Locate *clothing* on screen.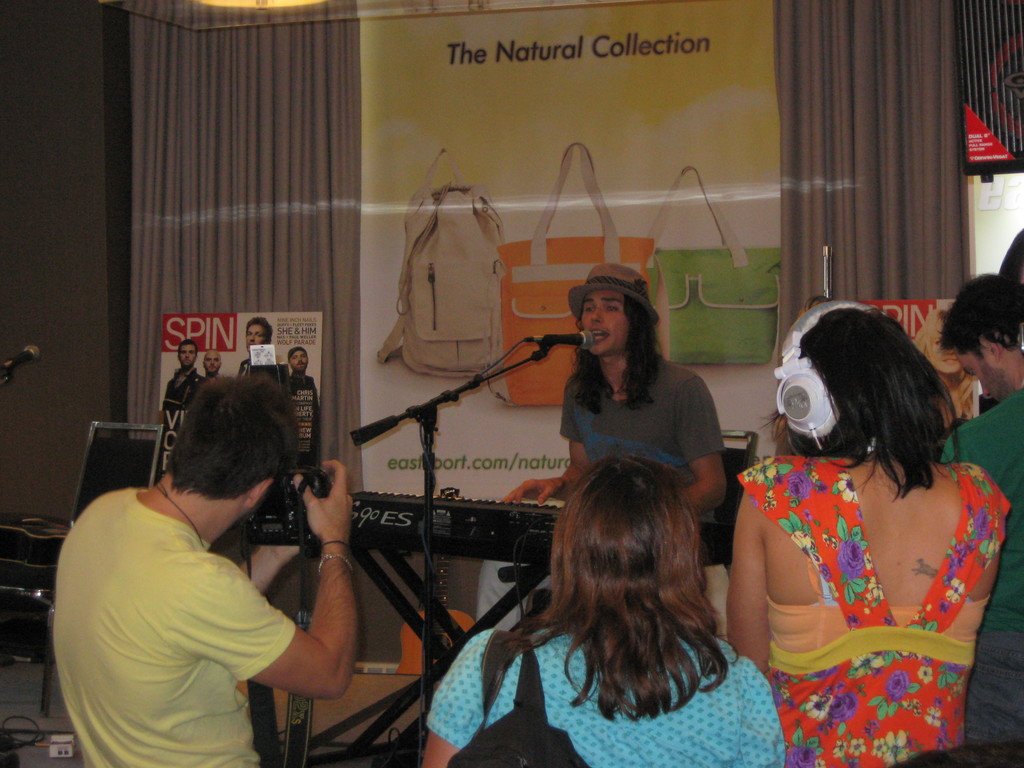
On screen at (x1=938, y1=386, x2=1023, y2=751).
